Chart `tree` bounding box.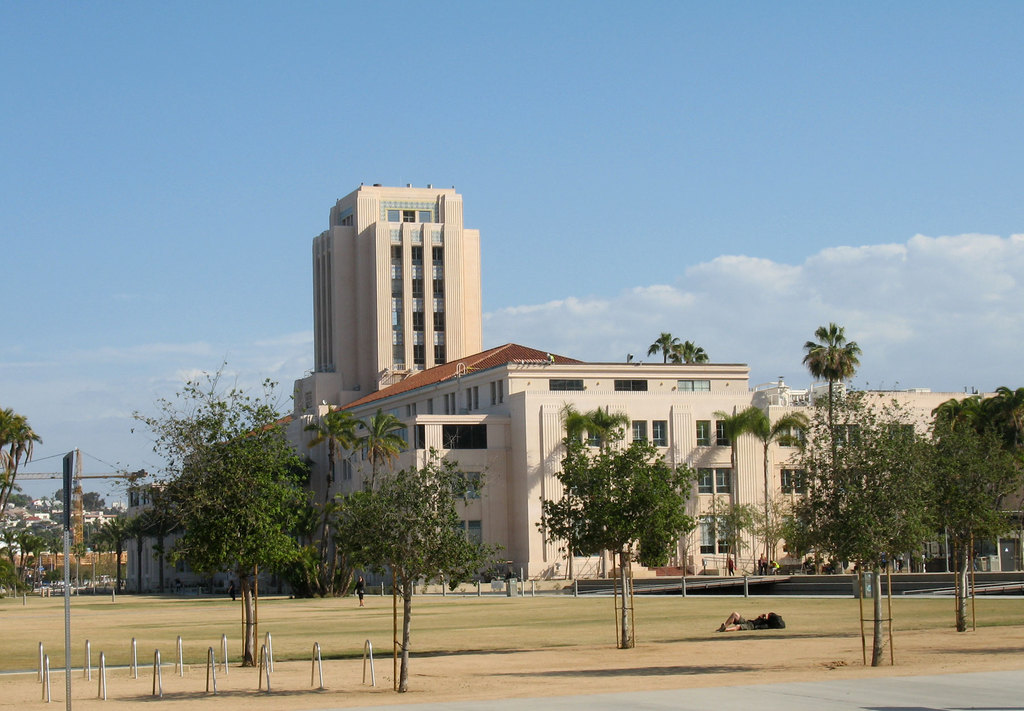
Charted: 321,412,403,537.
